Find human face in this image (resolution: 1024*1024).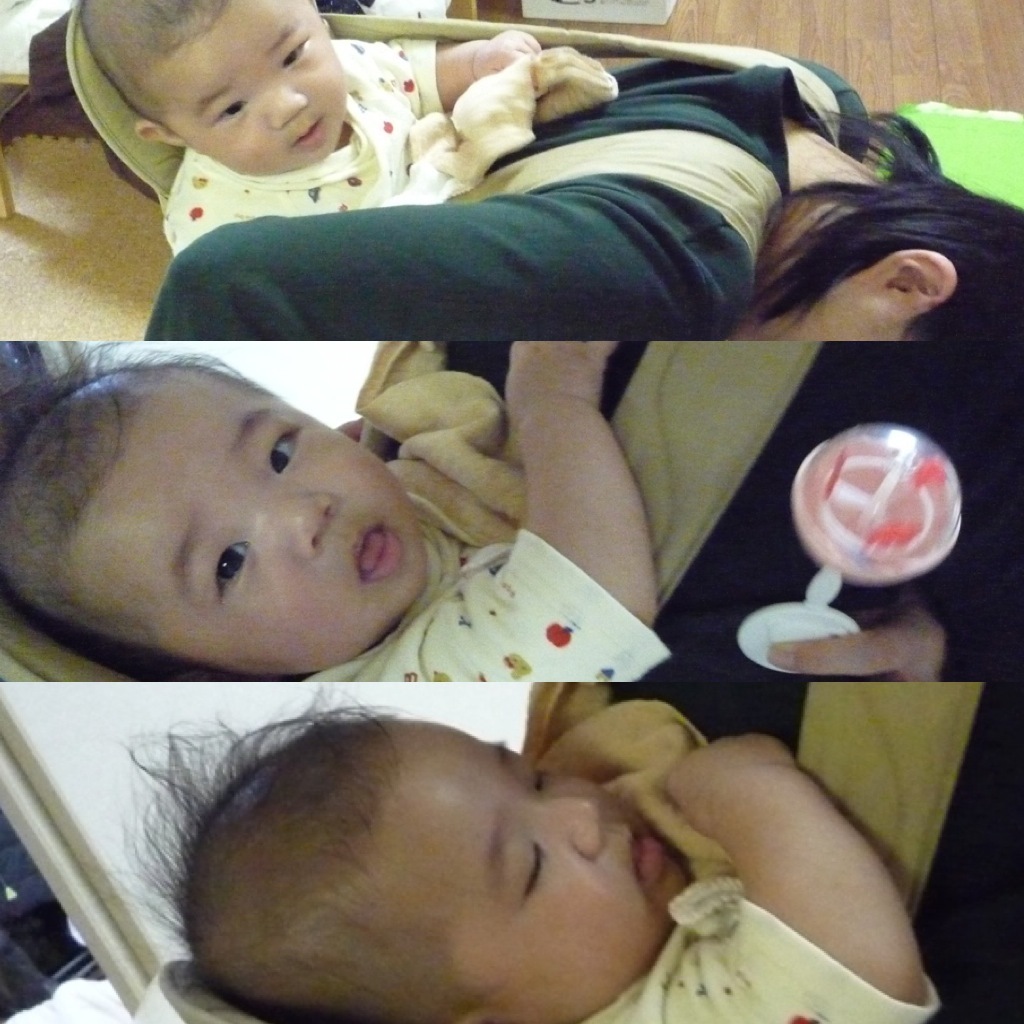
bbox(400, 713, 694, 1022).
